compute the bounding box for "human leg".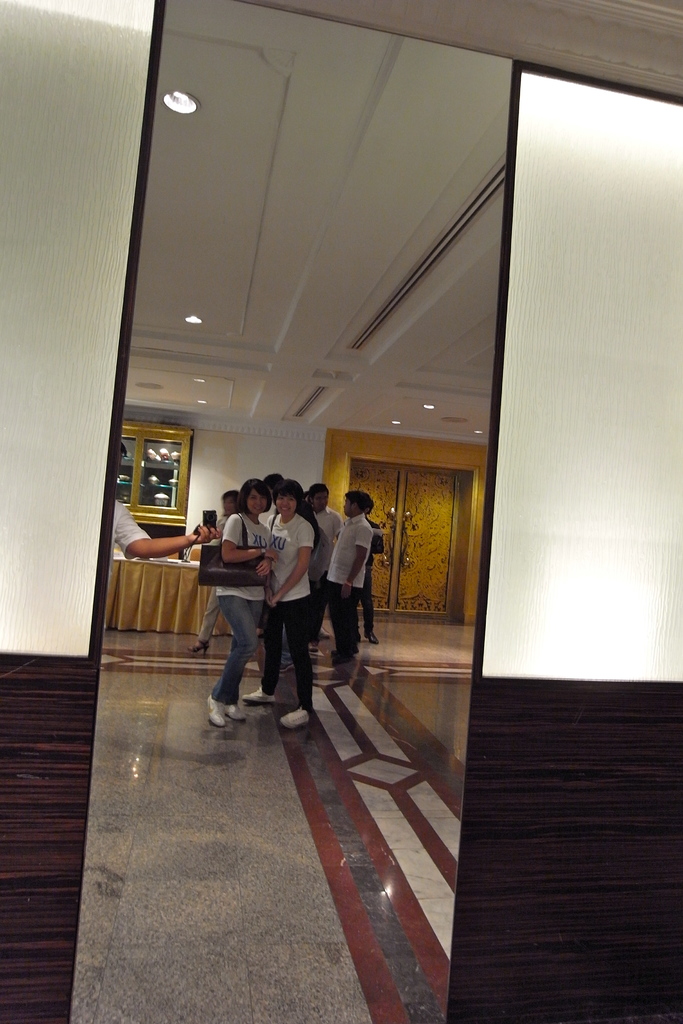
detection(240, 607, 282, 703).
